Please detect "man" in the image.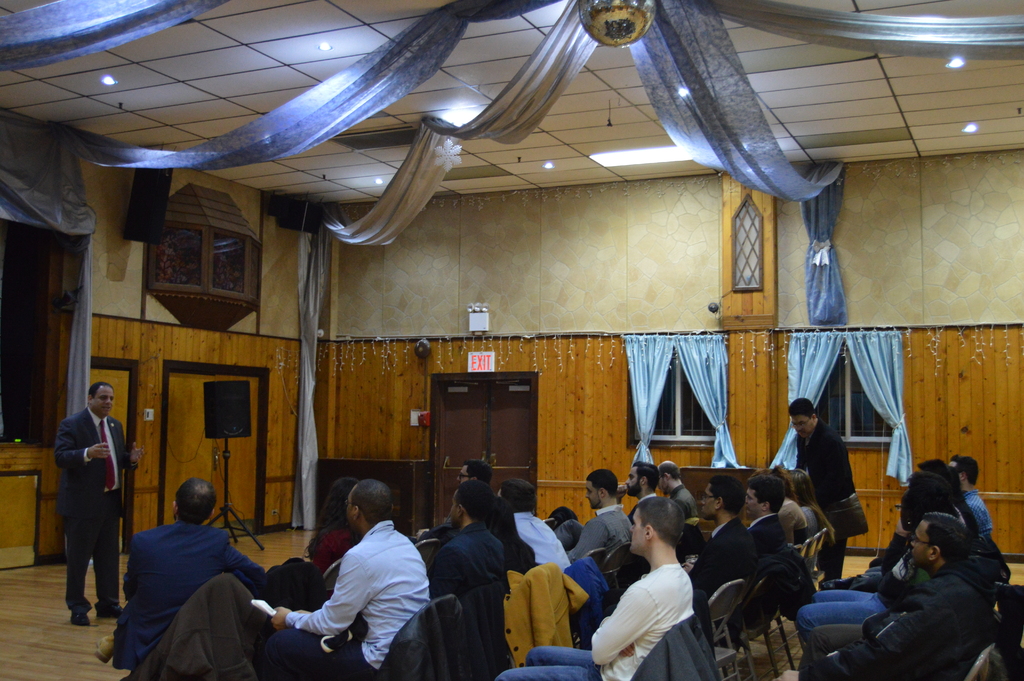
detection(432, 481, 512, 634).
